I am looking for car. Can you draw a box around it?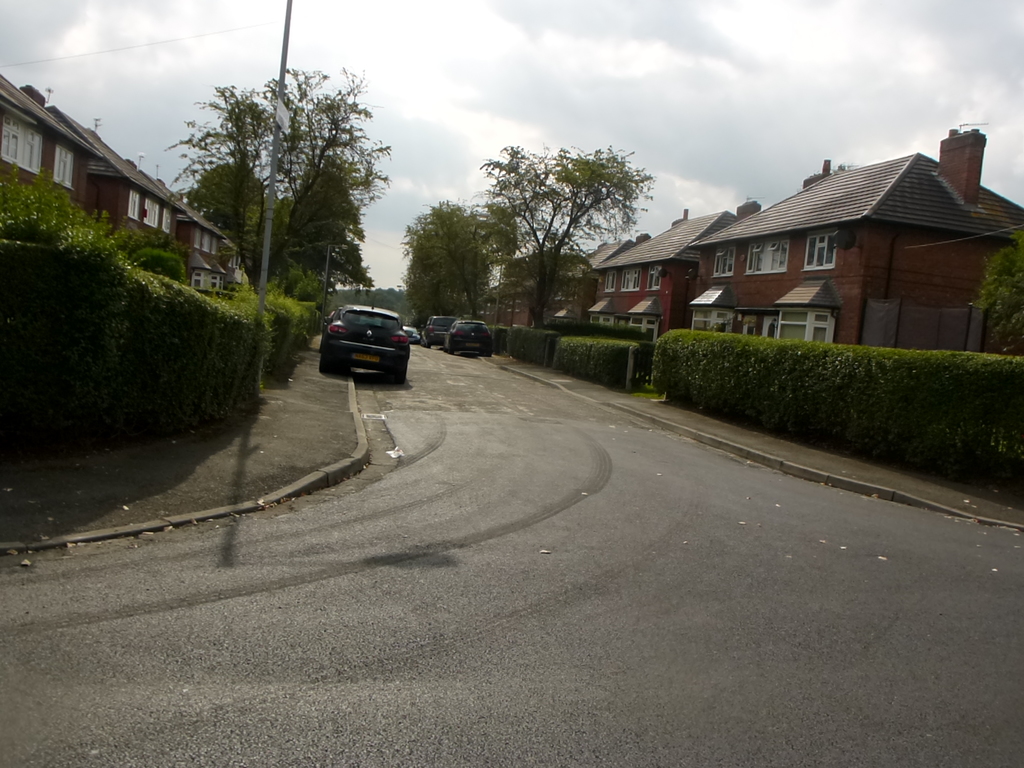
Sure, the bounding box is 424/311/457/349.
